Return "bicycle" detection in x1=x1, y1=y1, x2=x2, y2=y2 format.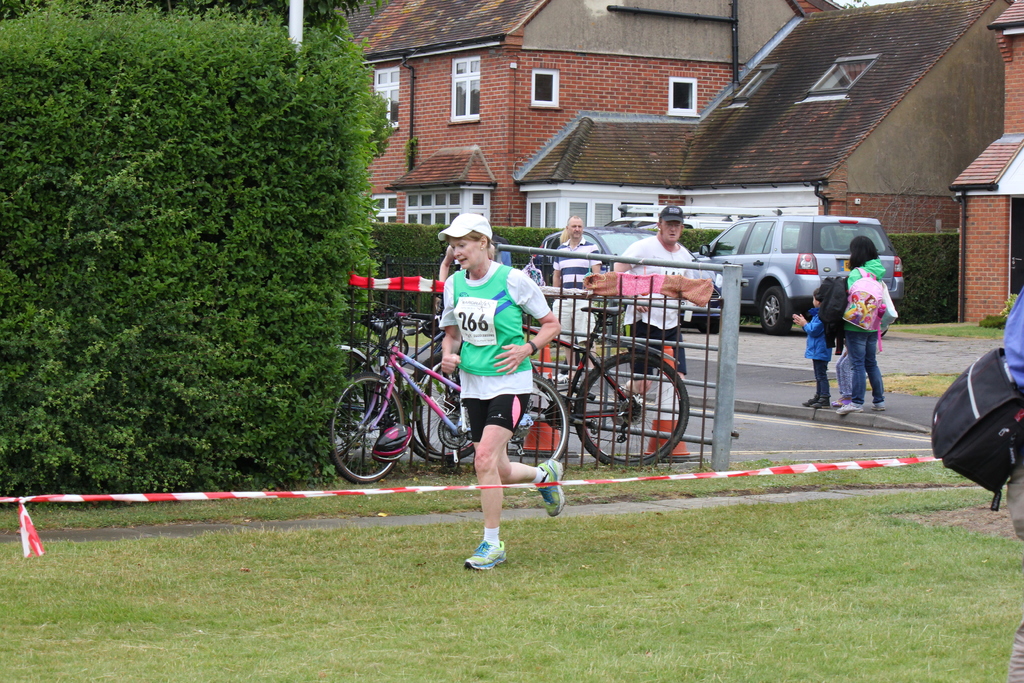
x1=325, y1=303, x2=480, y2=467.
